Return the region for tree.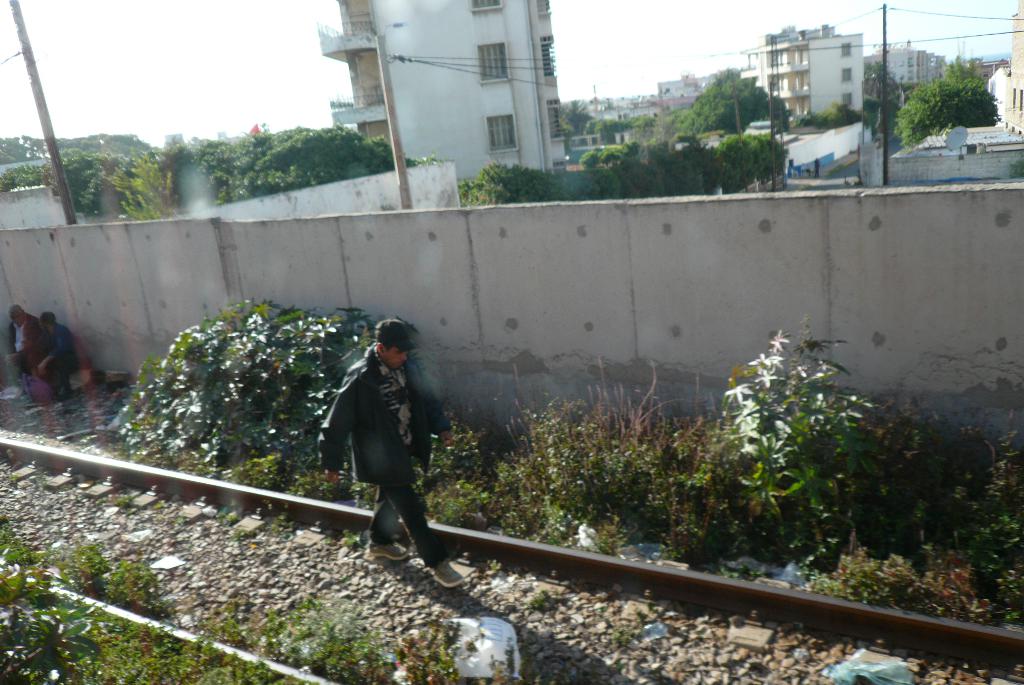
select_region(225, 131, 408, 203).
